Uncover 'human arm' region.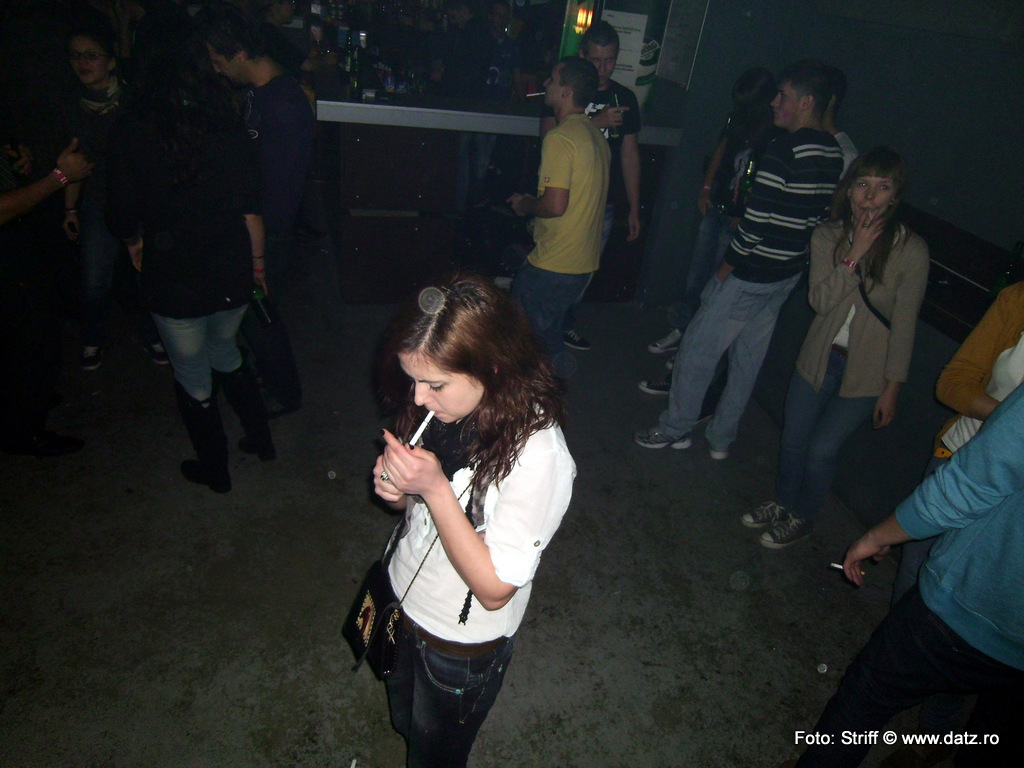
Uncovered: {"x1": 374, "y1": 436, "x2": 537, "y2": 669}.
